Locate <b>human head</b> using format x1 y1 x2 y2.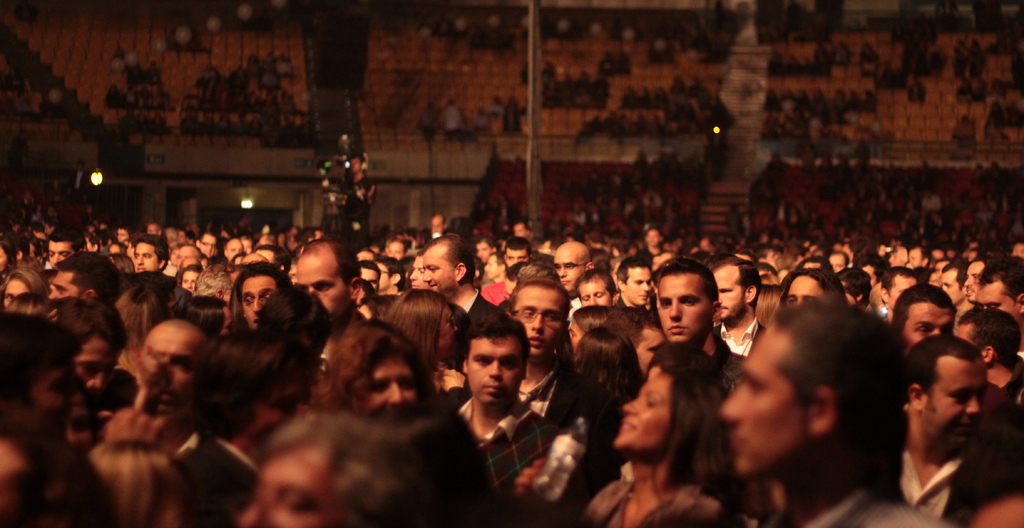
505 235 531 267.
